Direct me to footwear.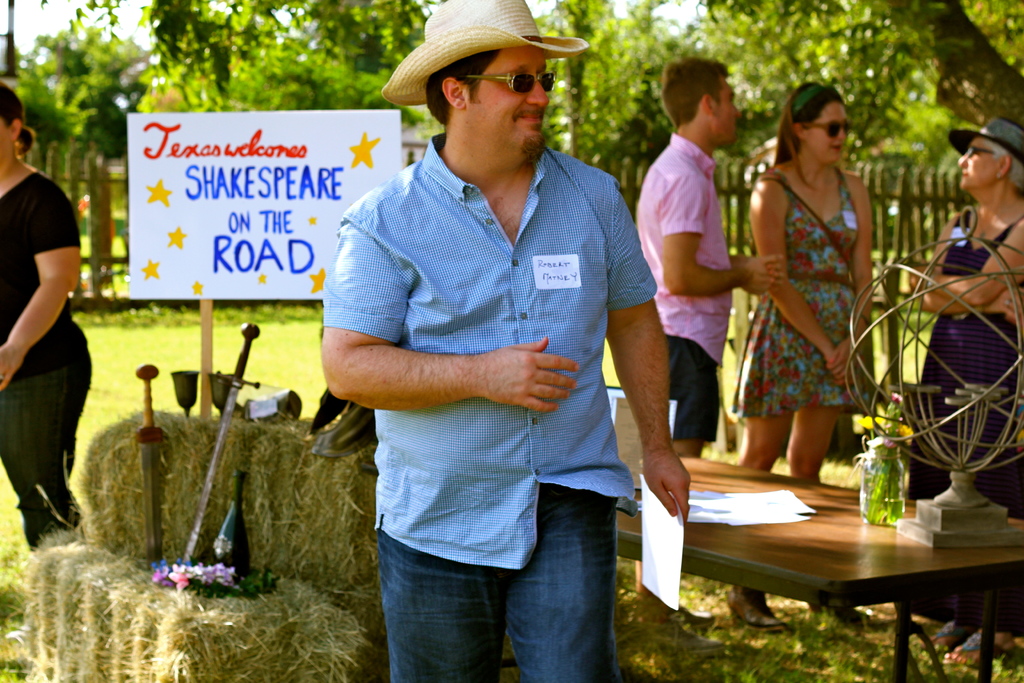
Direction: bbox(729, 588, 783, 638).
